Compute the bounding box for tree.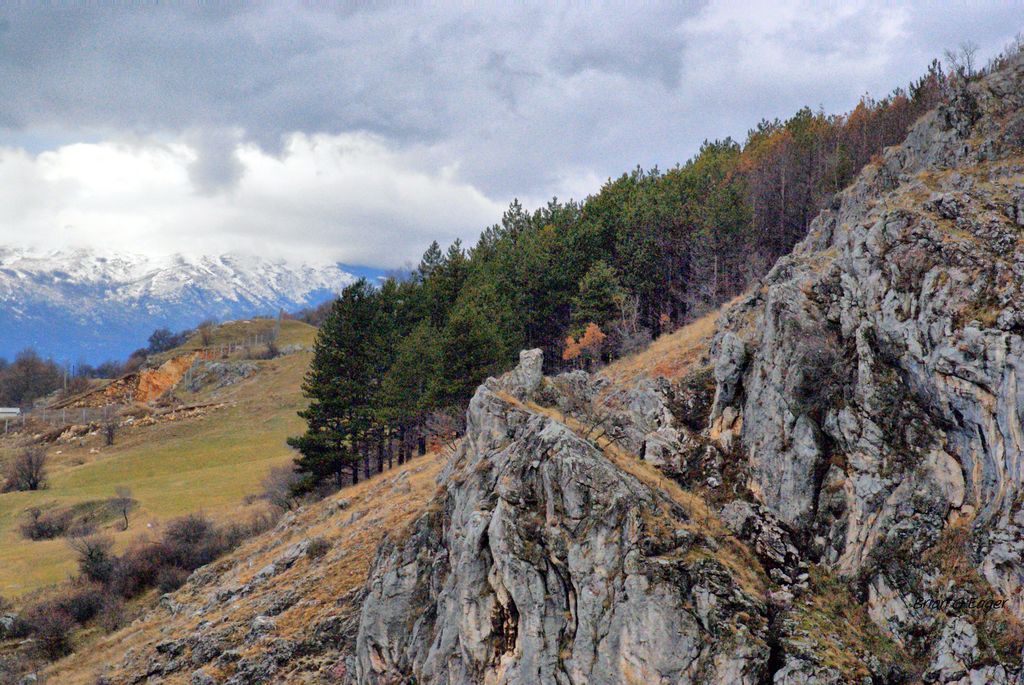
{"left": 362, "top": 278, "right": 393, "bottom": 465}.
